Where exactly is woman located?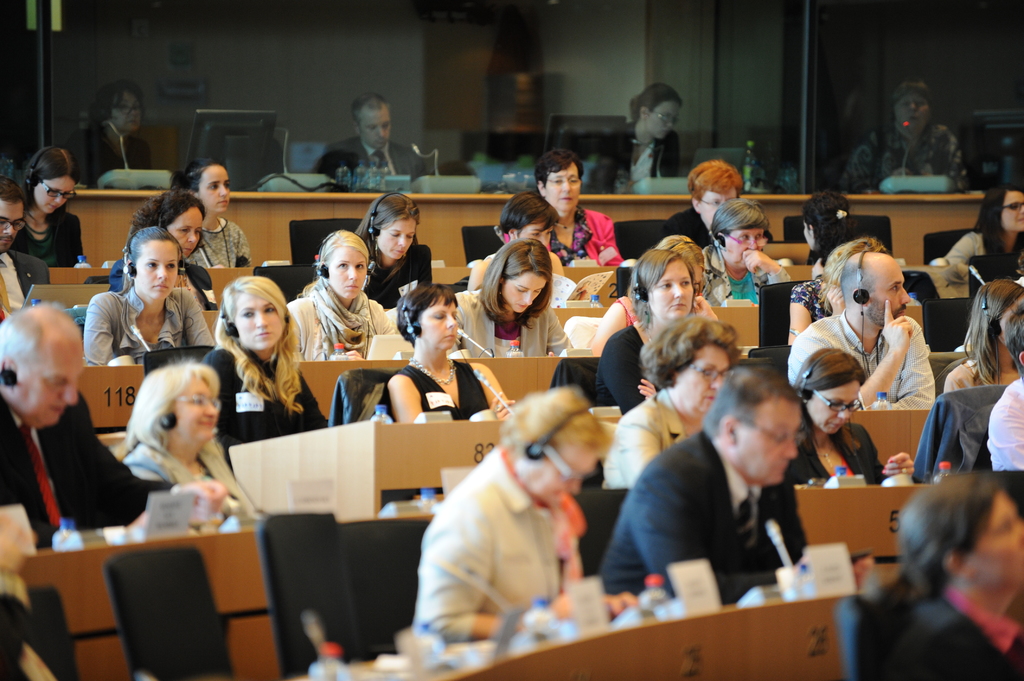
Its bounding box is <region>945, 282, 1023, 396</region>.
